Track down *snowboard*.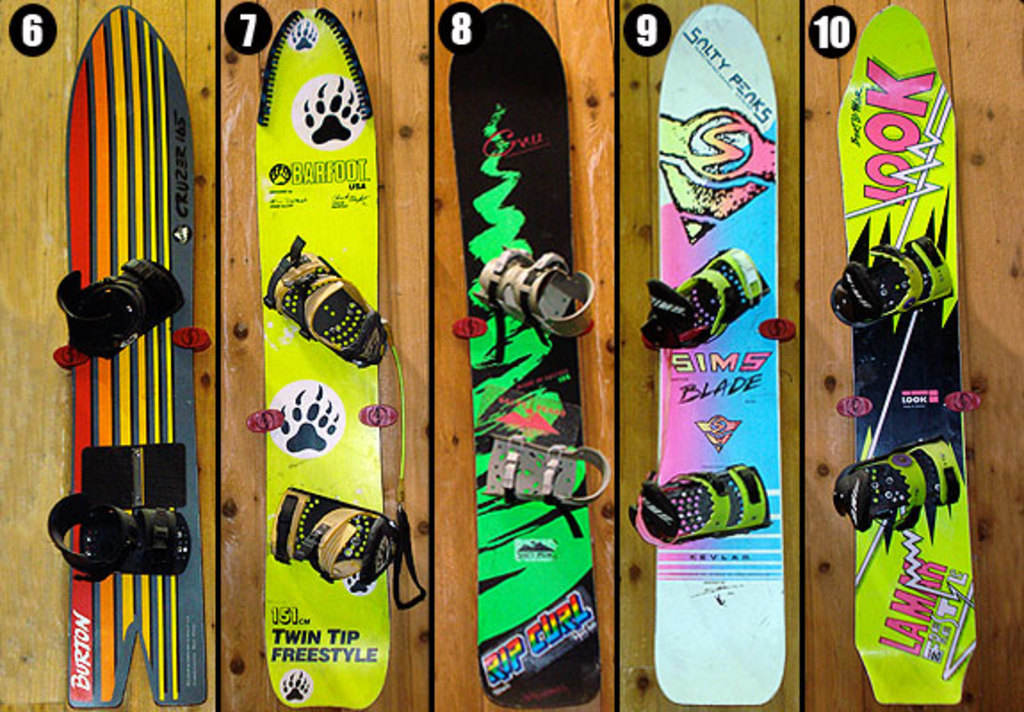
Tracked to <bbox>627, 0, 796, 703</bbox>.
